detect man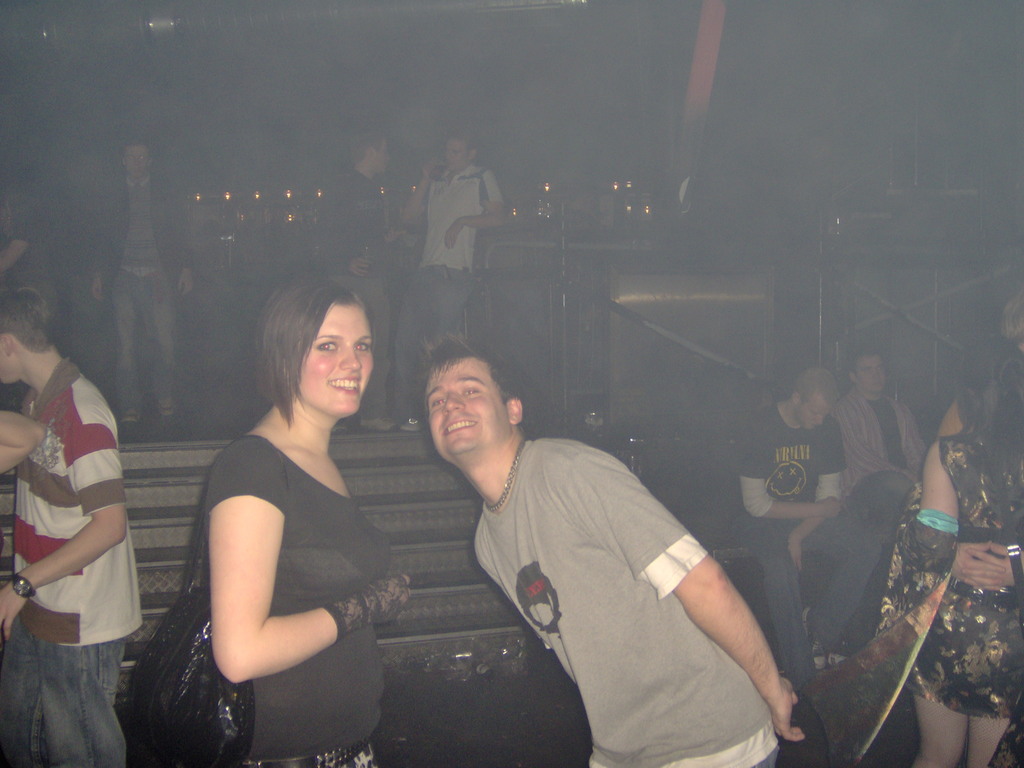
pyautogui.locateOnScreen(742, 364, 886, 680)
